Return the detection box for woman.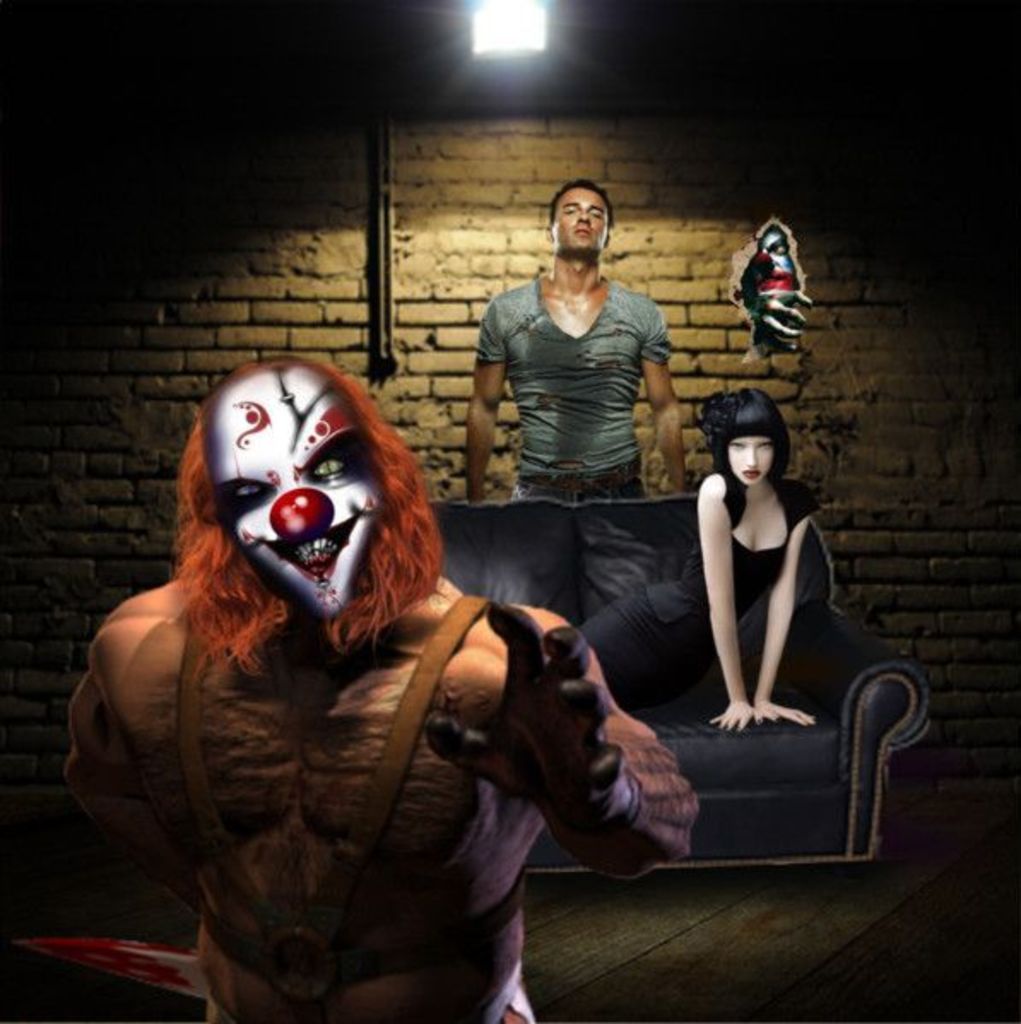
583, 388, 816, 730.
